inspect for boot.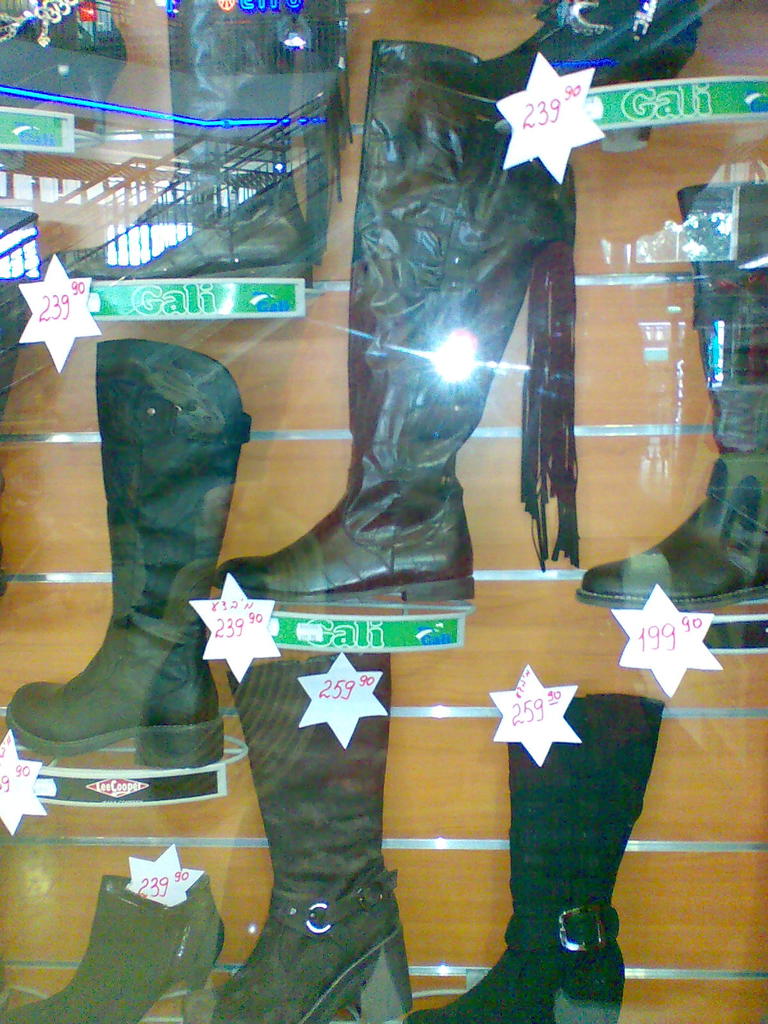
Inspection: box=[79, 0, 314, 289].
